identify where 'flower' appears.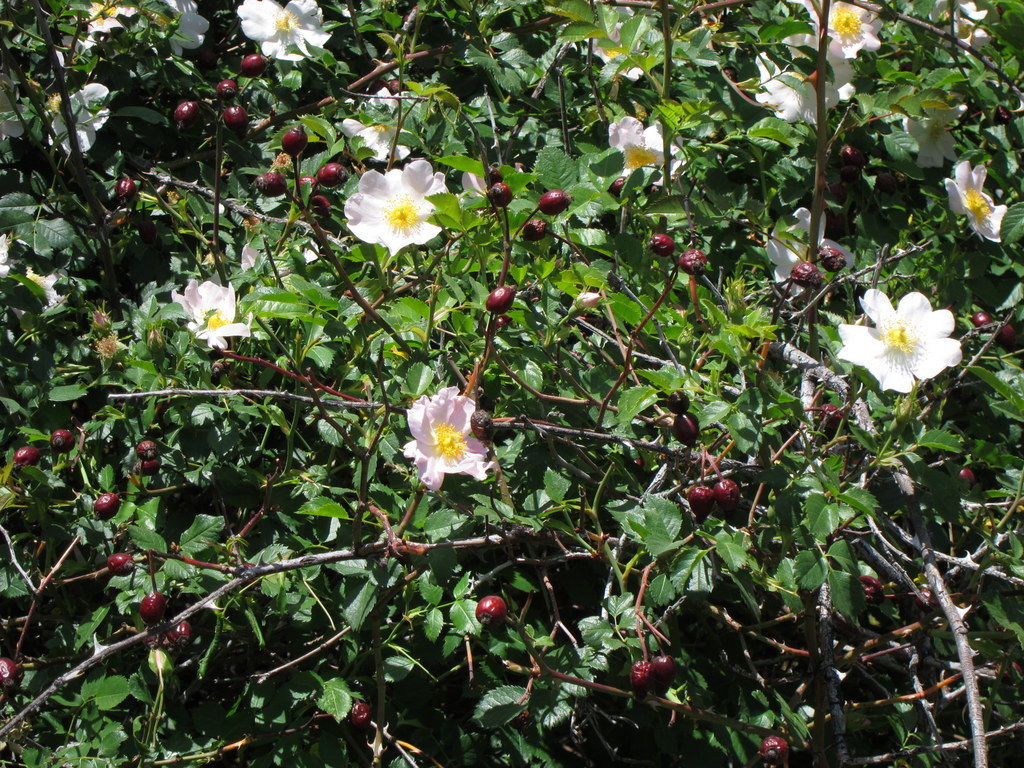
Appears at 65,0,139,49.
